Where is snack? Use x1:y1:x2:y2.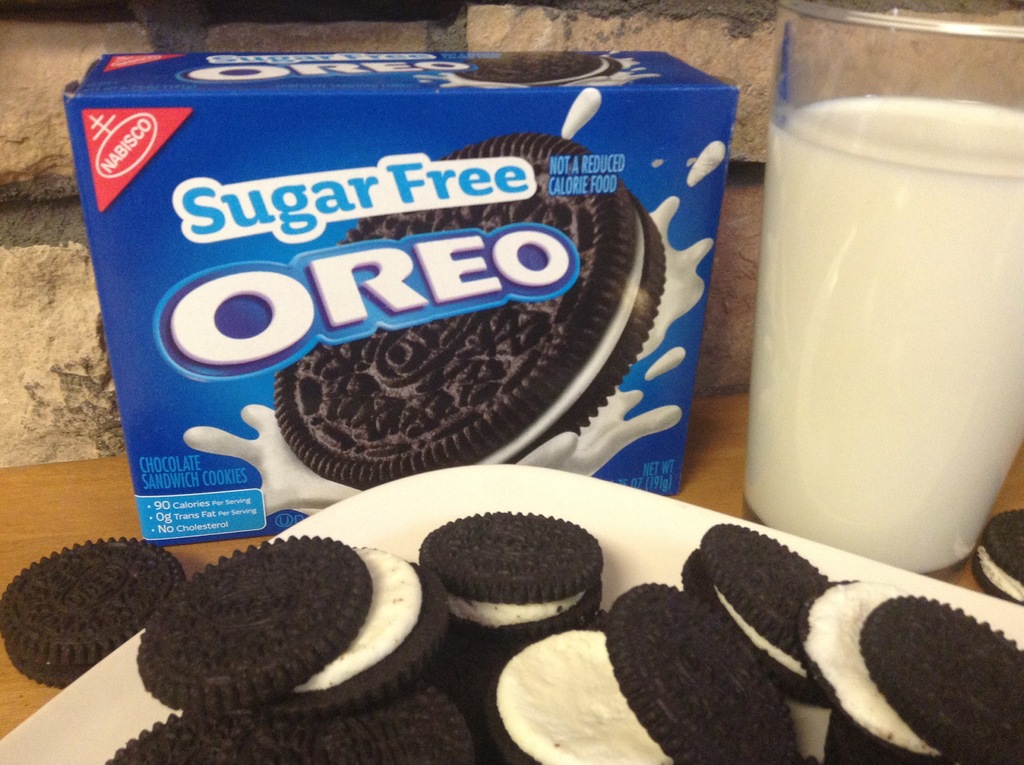
413:505:605:647.
